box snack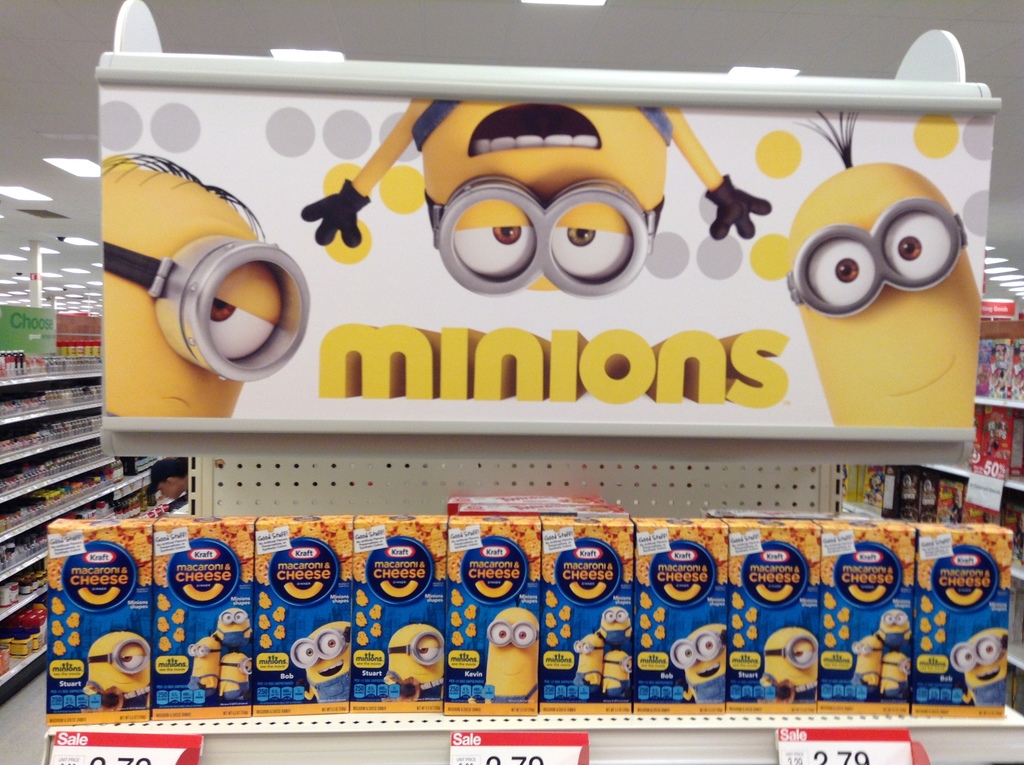
box=[735, 633, 745, 647]
